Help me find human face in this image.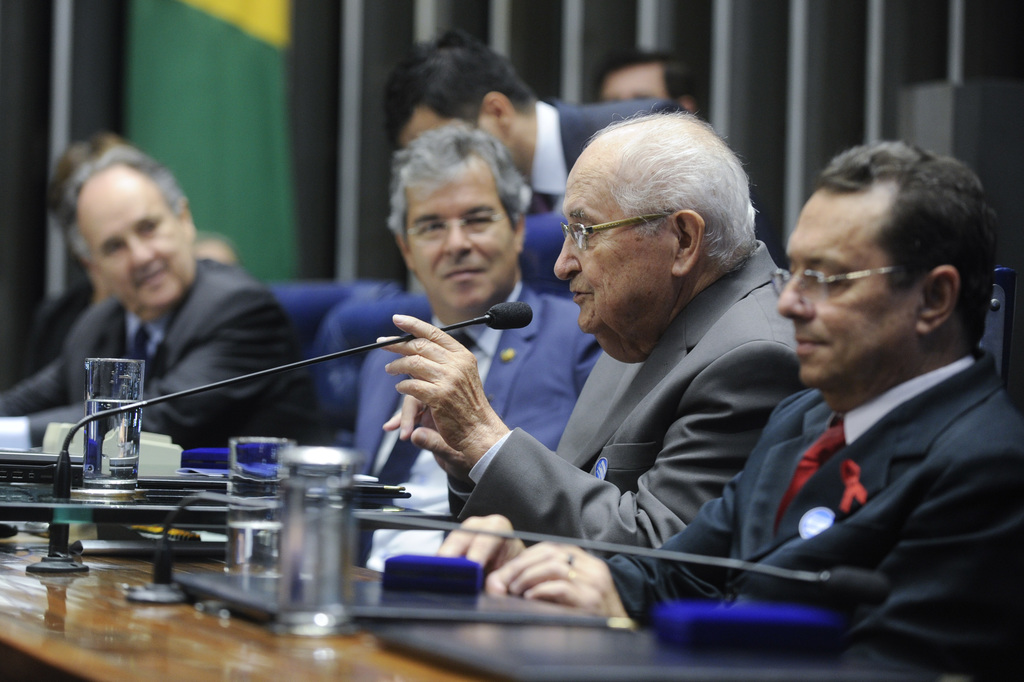
Found it: x1=545 y1=165 x2=659 y2=337.
